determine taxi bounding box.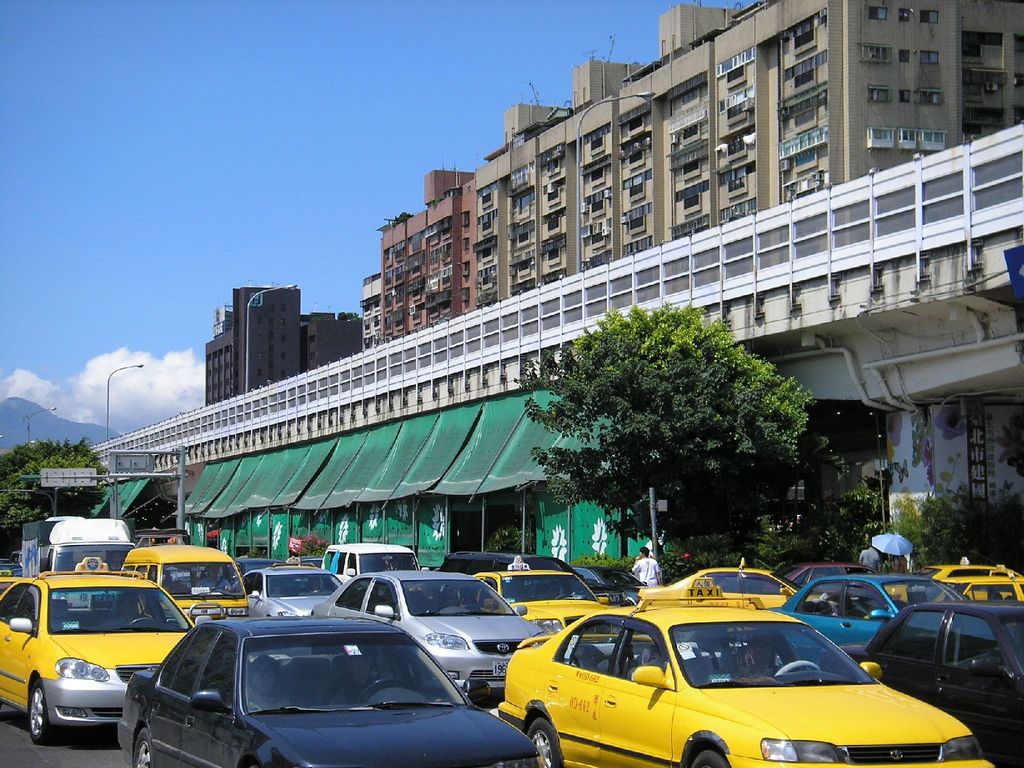
Determined: l=470, t=552, r=618, b=631.
